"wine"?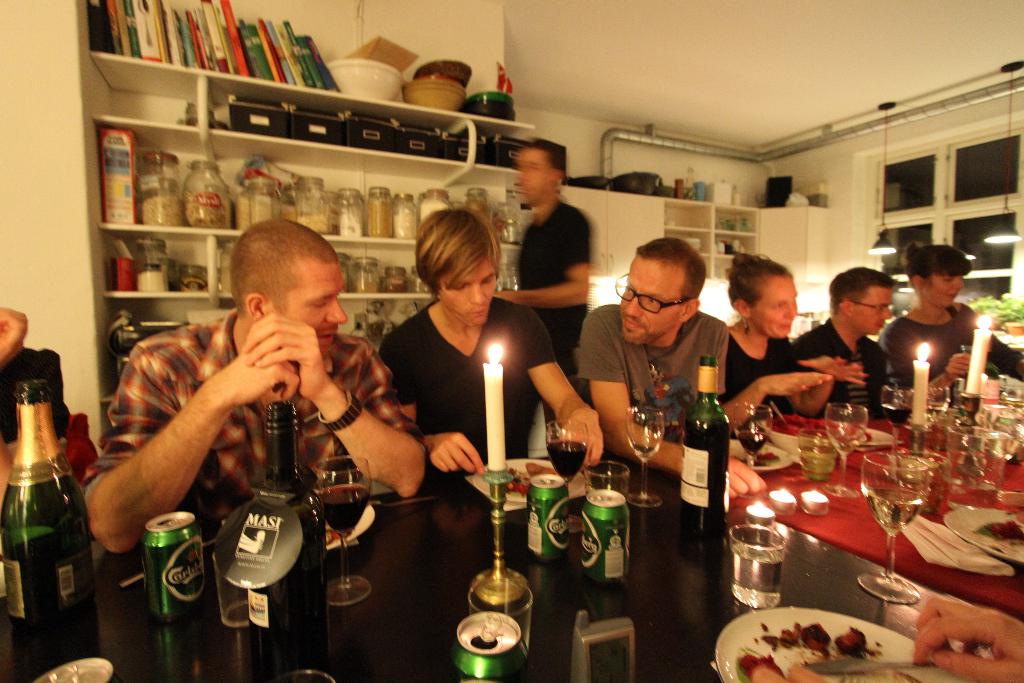
crop(882, 404, 908, 428)
